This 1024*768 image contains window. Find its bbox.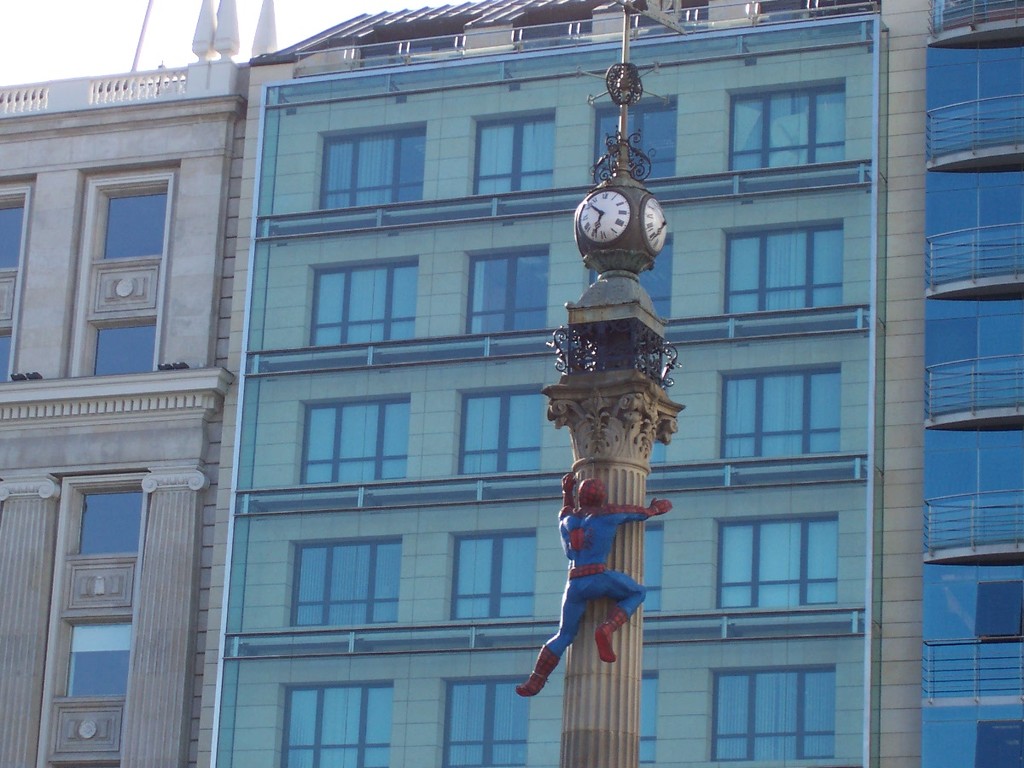
(90, 324, 150, 377).
